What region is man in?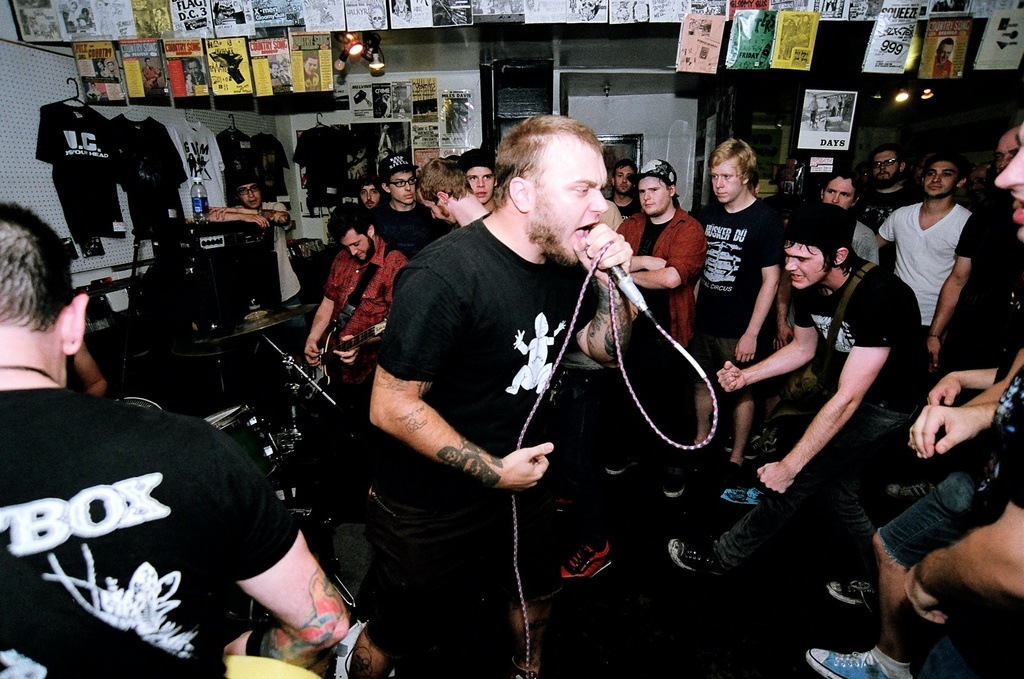
{"left": 593, "top": 158, "right": 710, "bottom": 497}.
